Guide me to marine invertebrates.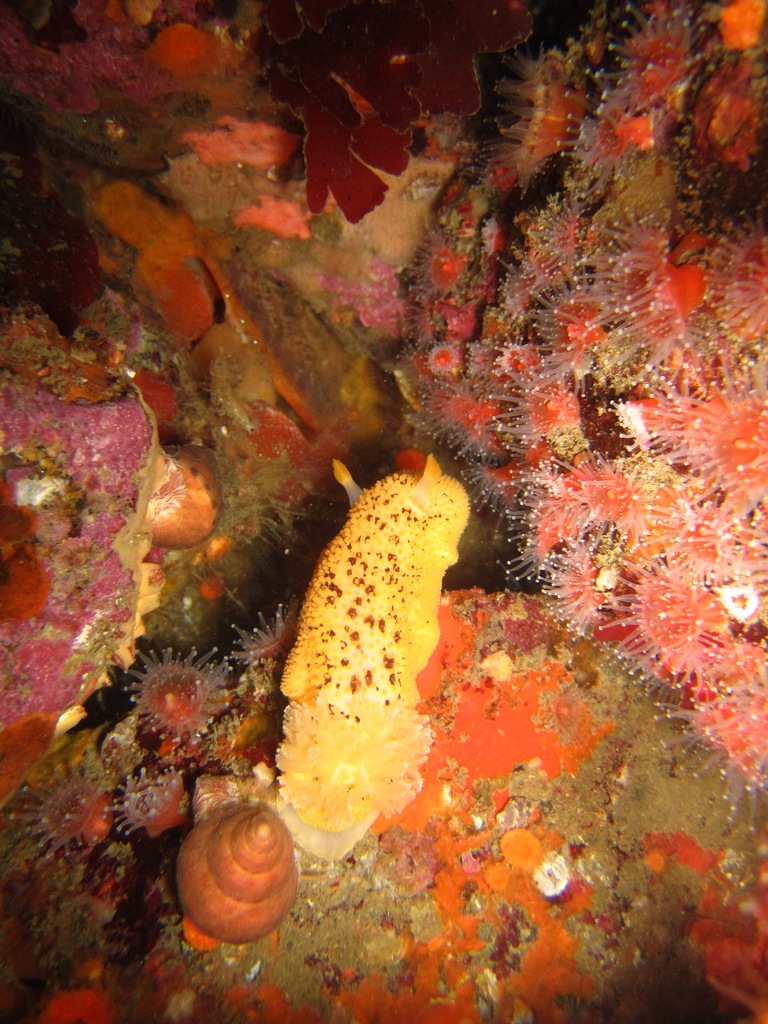
Guidance: (x1=429, y1=285, x2=472, y2=344).
